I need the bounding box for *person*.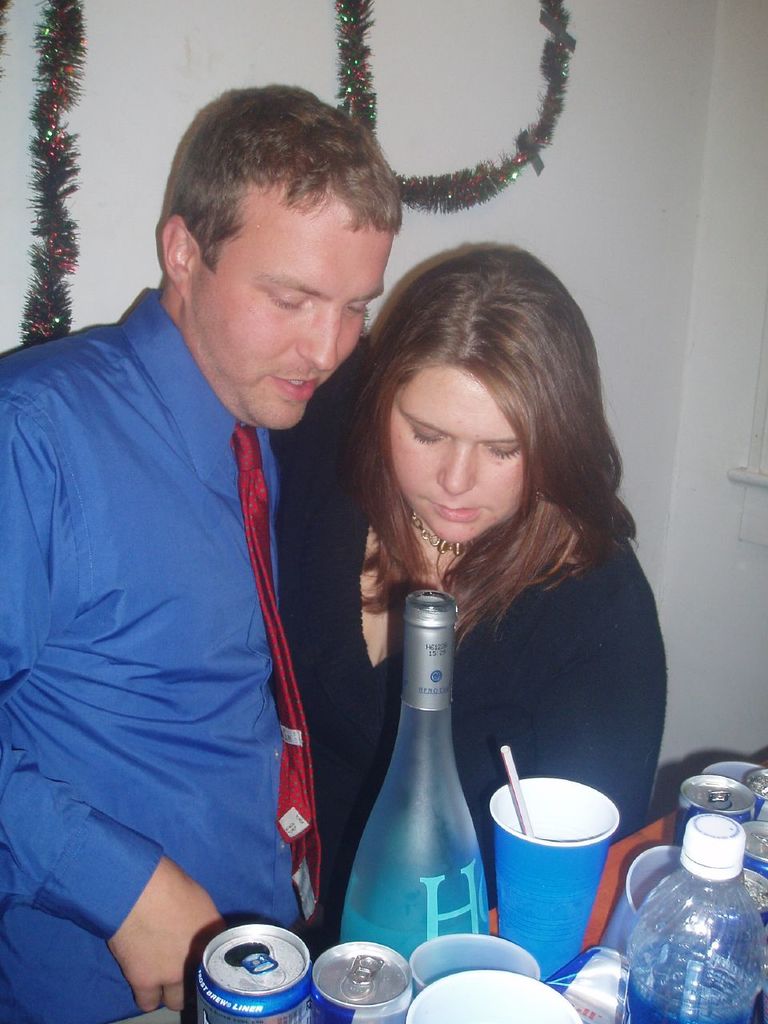
Here it is: [x1=290, y1=245, x2=662, y2=936].
